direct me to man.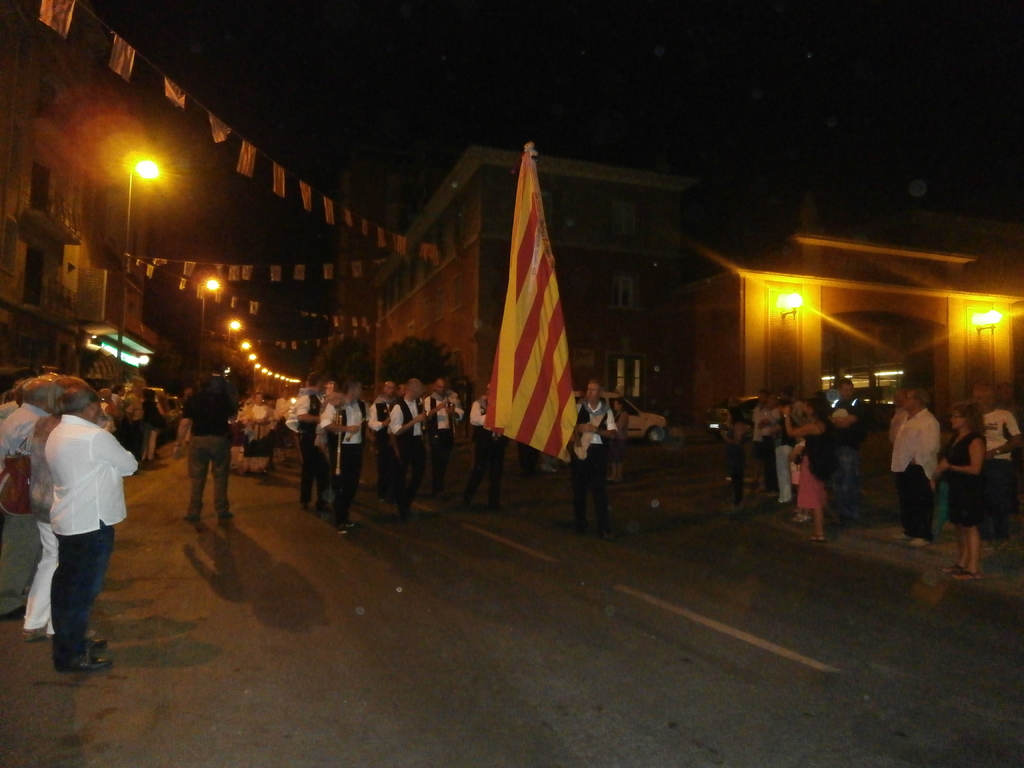
Direction: [x1=45, y1=385, x2=141, y2=675].
